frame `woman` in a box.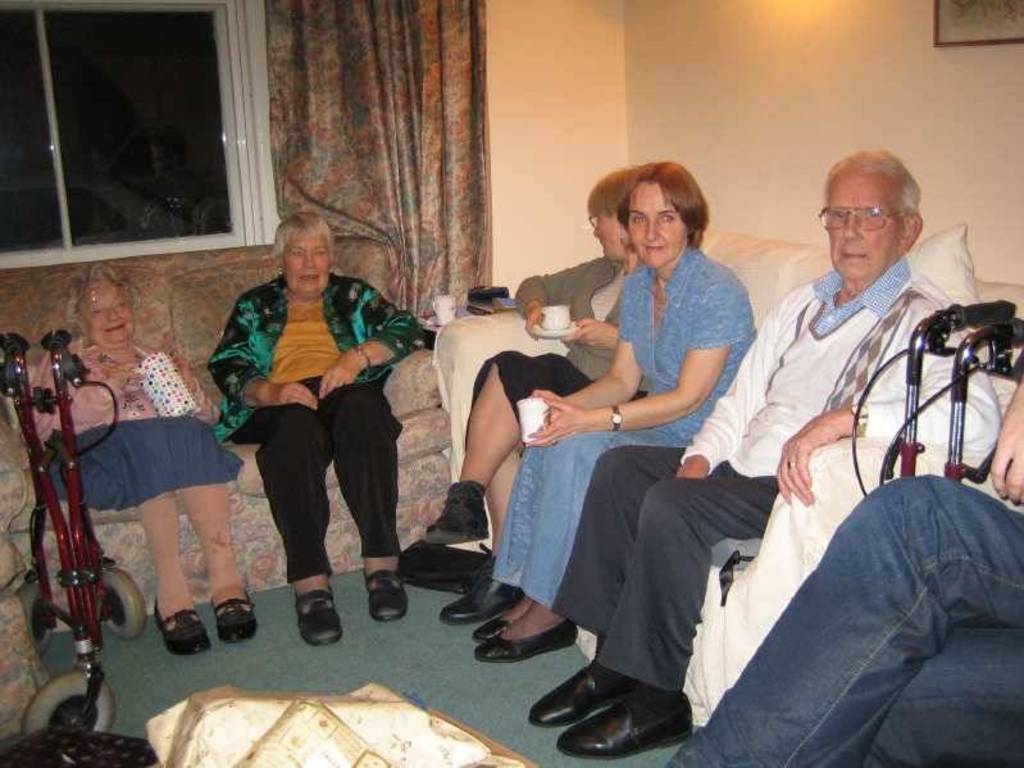
28:264:256:655.
